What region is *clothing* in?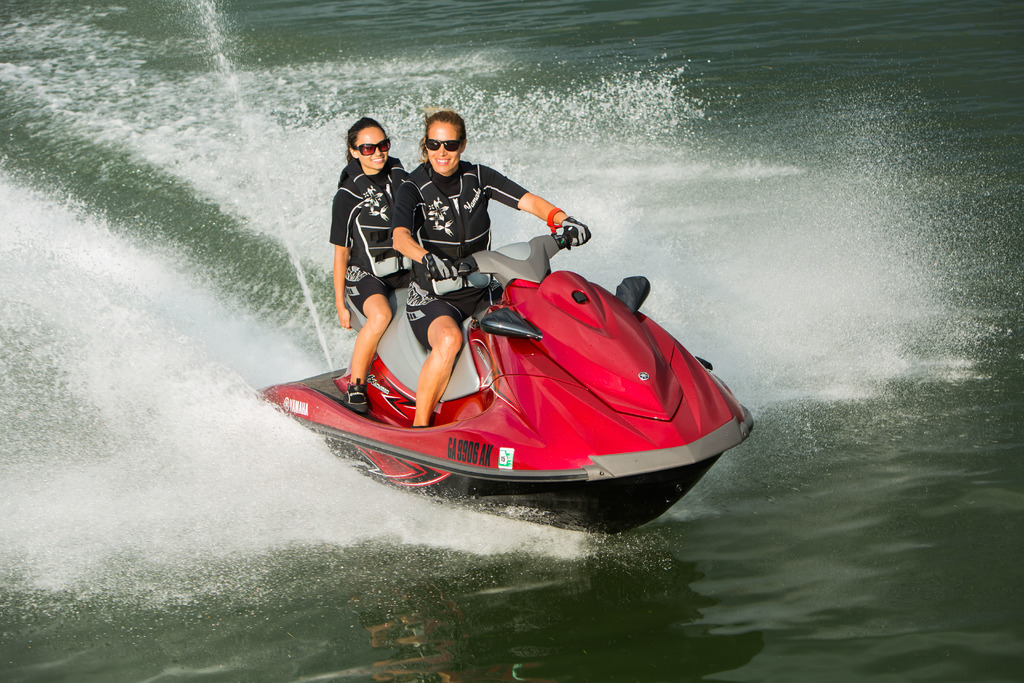
[379,161,527,361].
